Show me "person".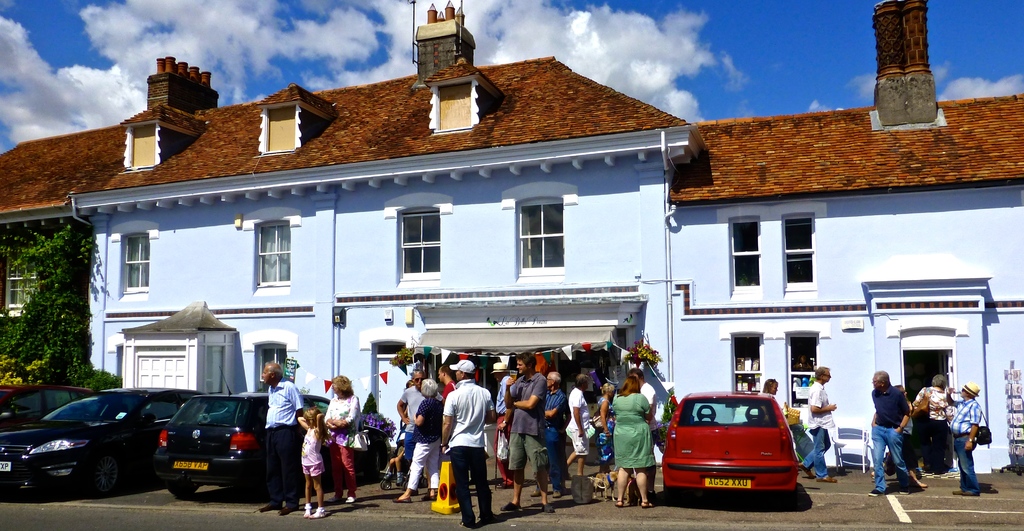
"person" is here: bbox=(801, 365, 837, 487).
